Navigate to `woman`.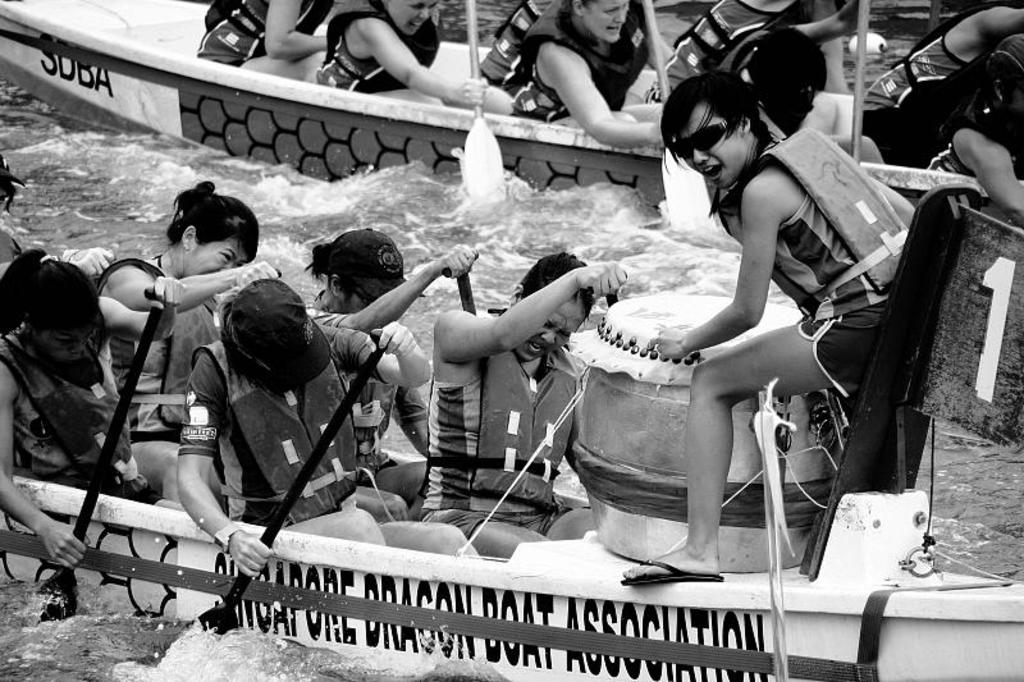
Navigation target: box=[639, 0, 856, 102].
